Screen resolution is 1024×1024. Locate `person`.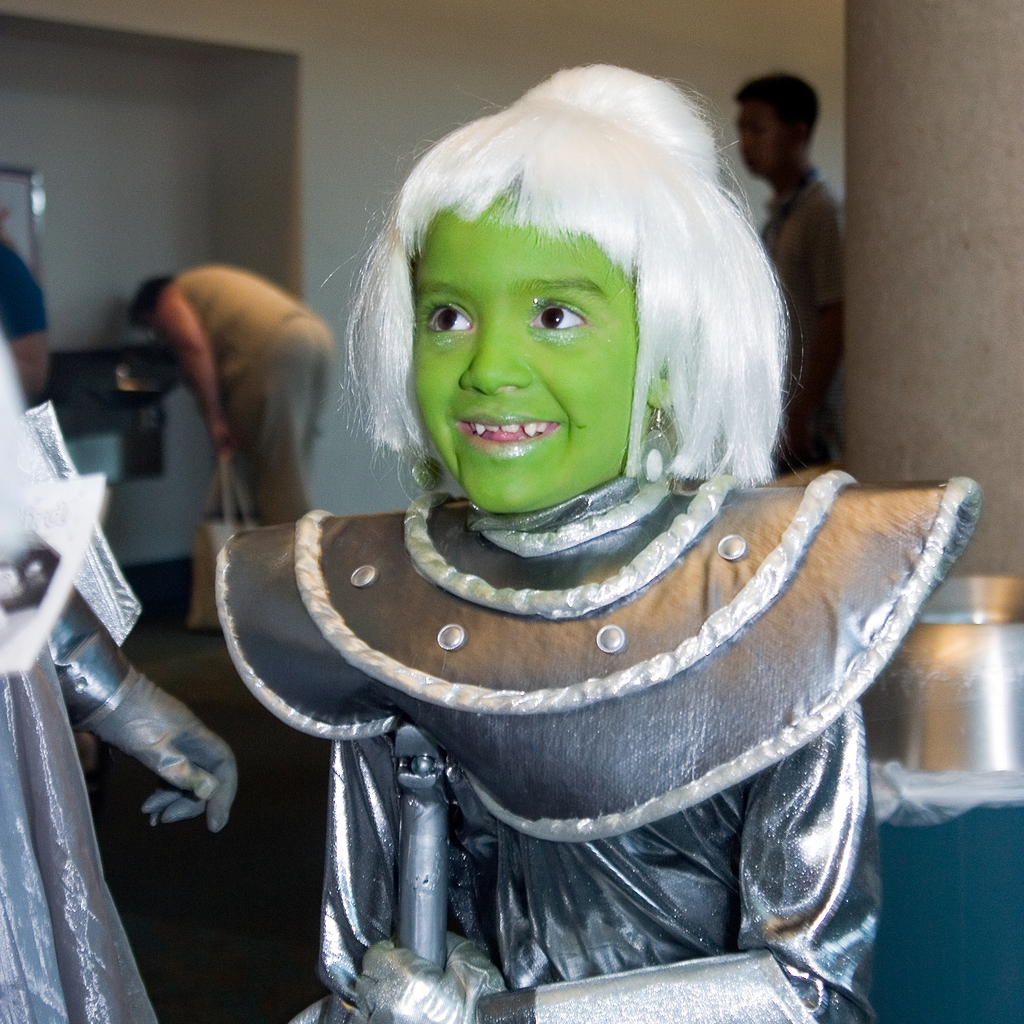
177, 92, 1001, 1010.
